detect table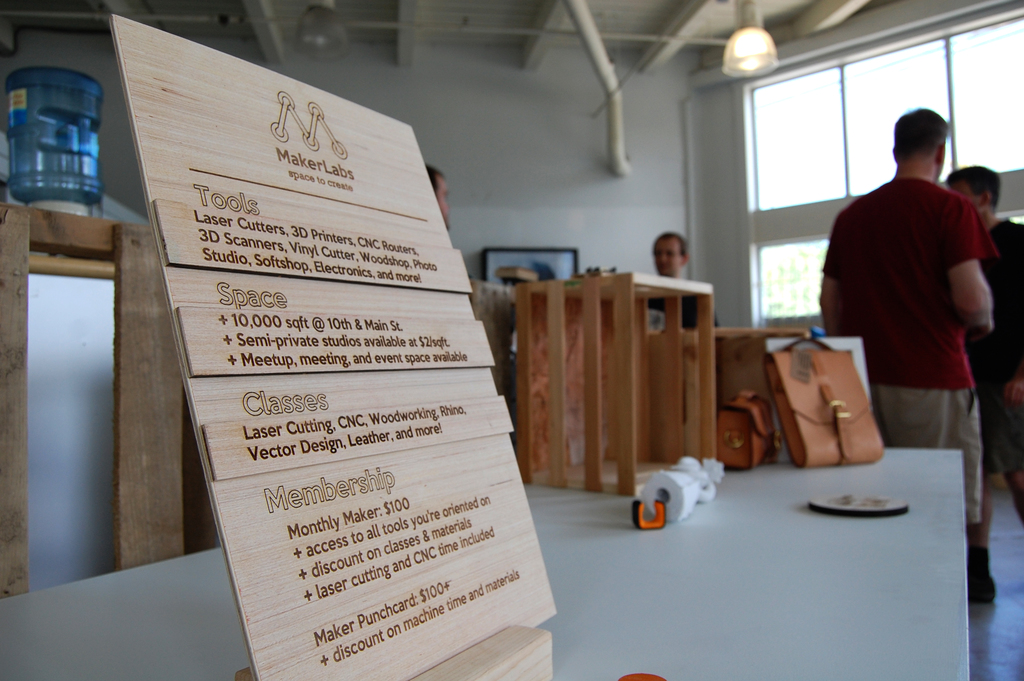
(0, 448, 970, 680)
